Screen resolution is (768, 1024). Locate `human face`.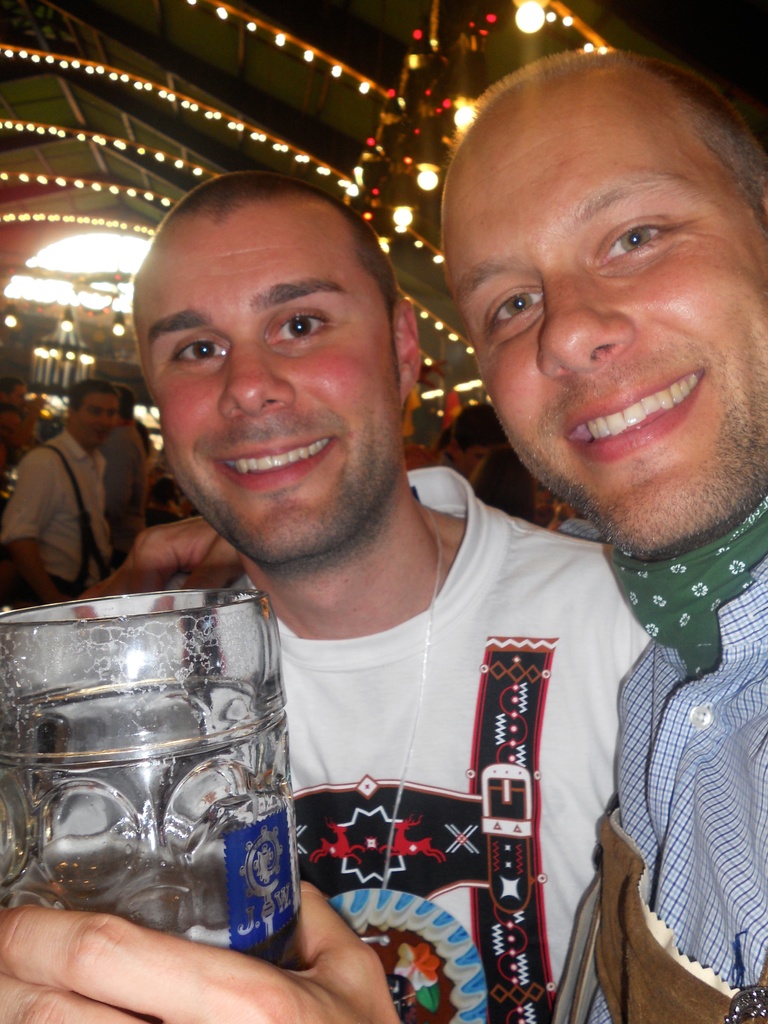
{"x1": 436, "y1": 124, "x2": 767, "y2": 552}.
